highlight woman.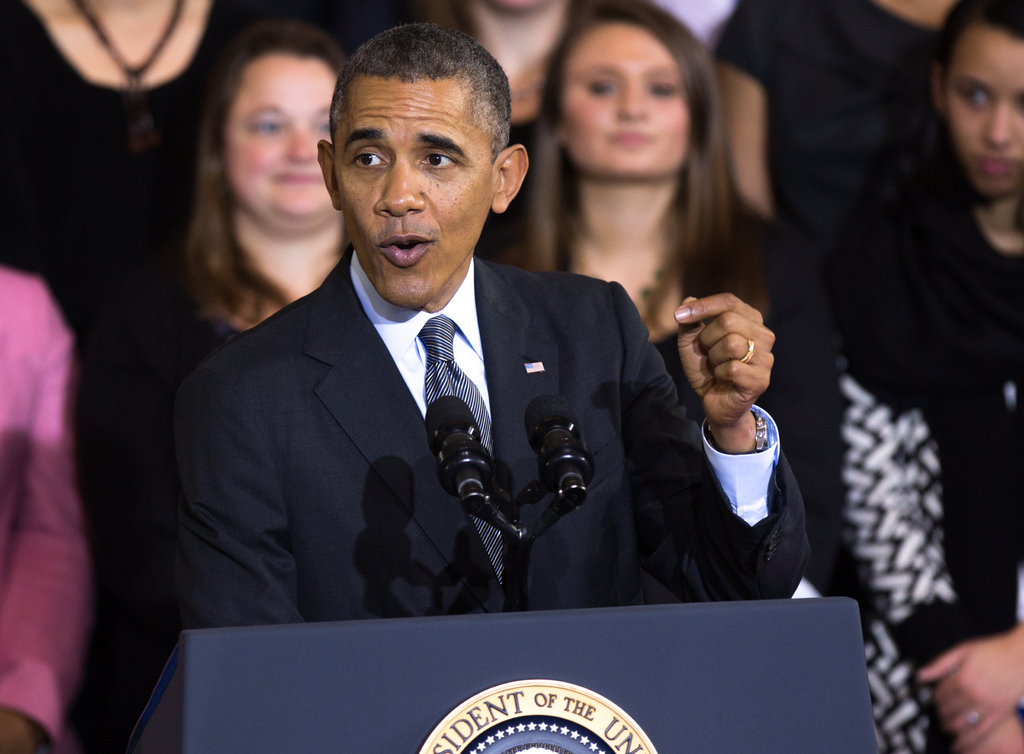
Highlighted region: crop(499, 29, 812, 467).
